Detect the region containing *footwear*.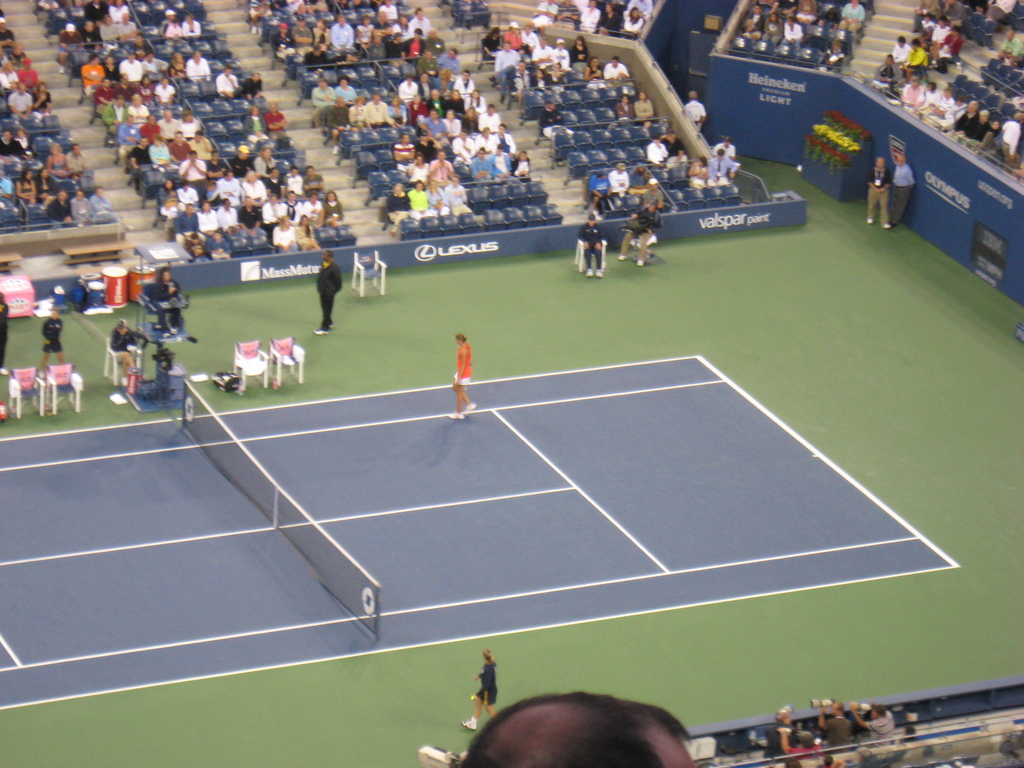
x1=866 y1=218 x2=872 y2=223.
